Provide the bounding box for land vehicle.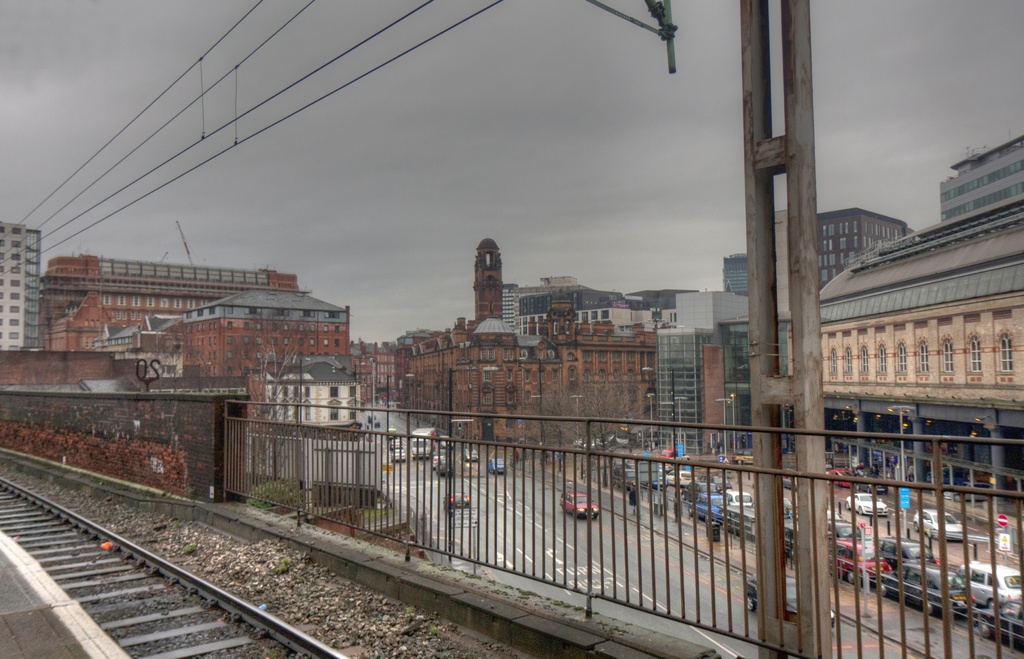
782/498/801/516.
